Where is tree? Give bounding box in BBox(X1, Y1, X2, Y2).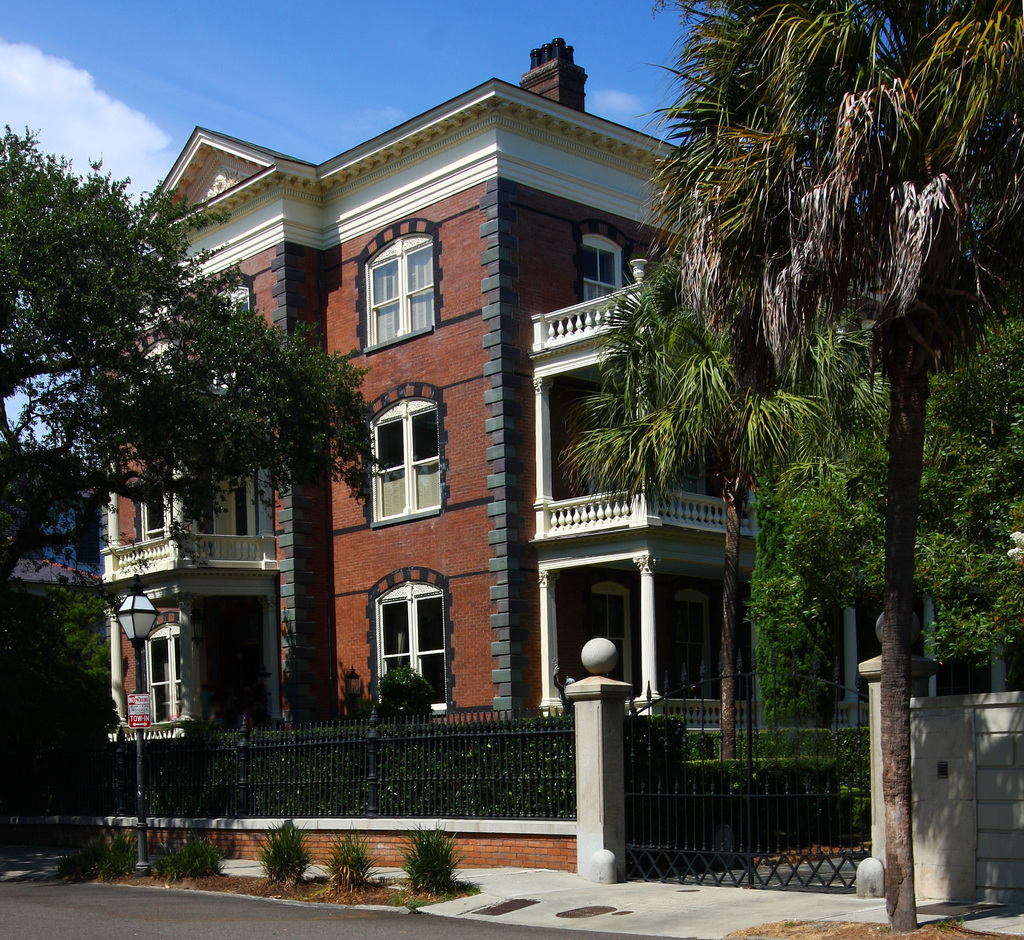
BBox(0, 120, 387, 600).
